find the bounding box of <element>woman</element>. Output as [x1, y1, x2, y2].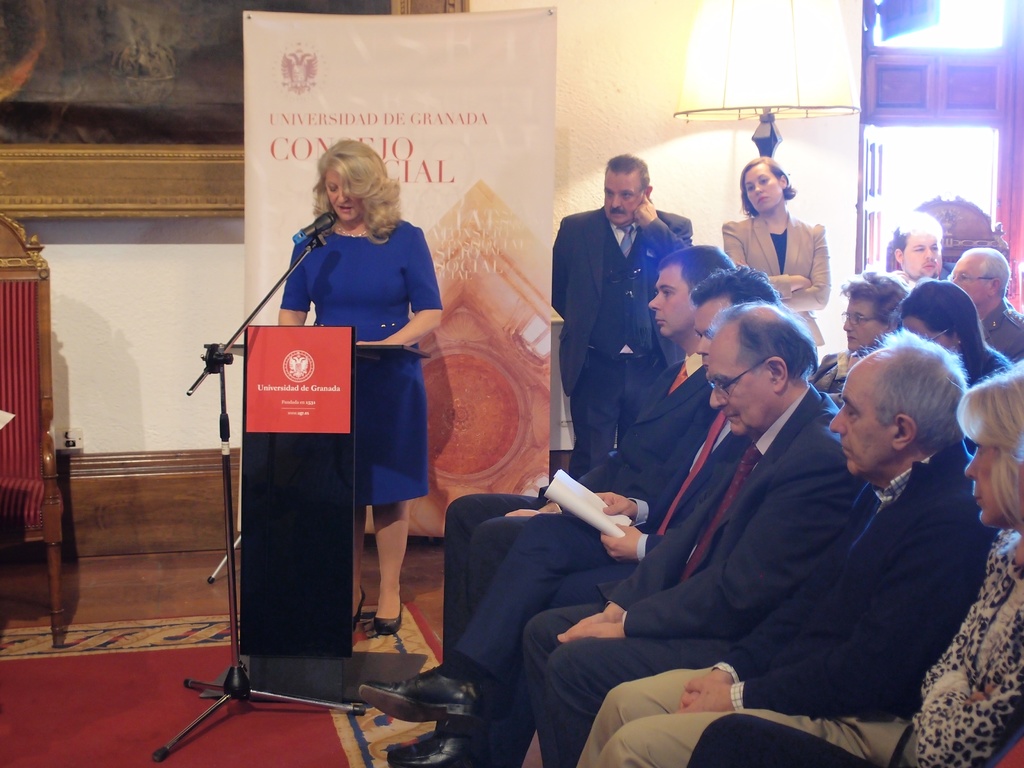
[257, 145, 440, 691].
